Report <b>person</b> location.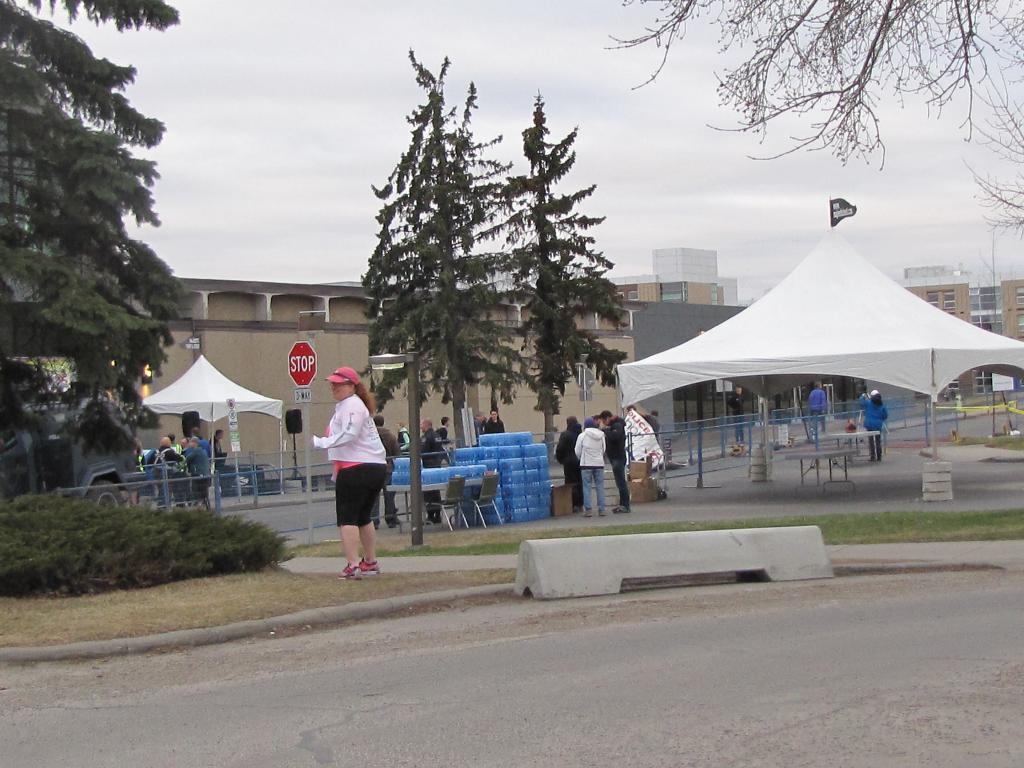
Report: [x1=805, y1=377, x2=826, y2=436].
